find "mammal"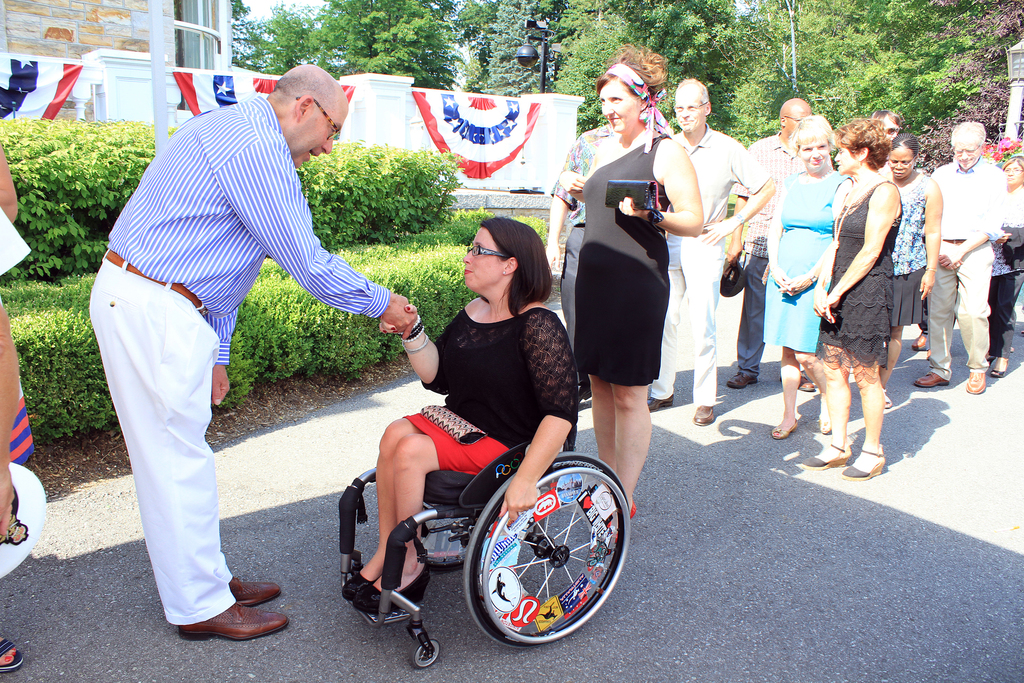
<bbox>337, 214, 579, 611</bbox>
